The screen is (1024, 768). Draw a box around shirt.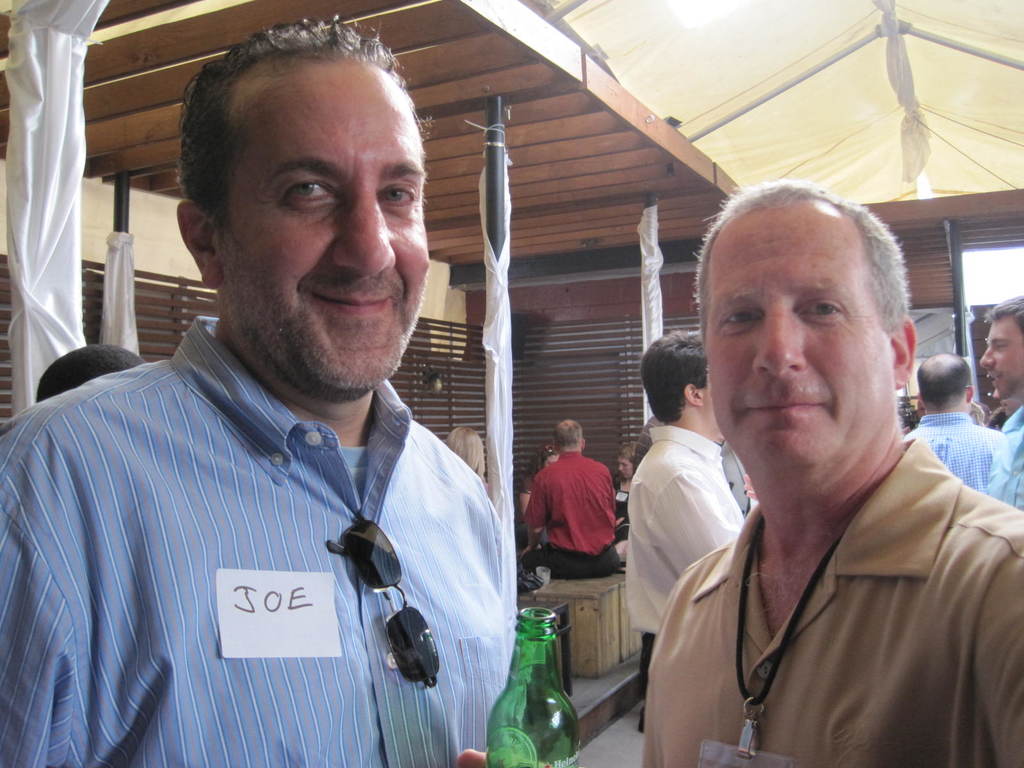
box(984, 406, 1023, 511).
